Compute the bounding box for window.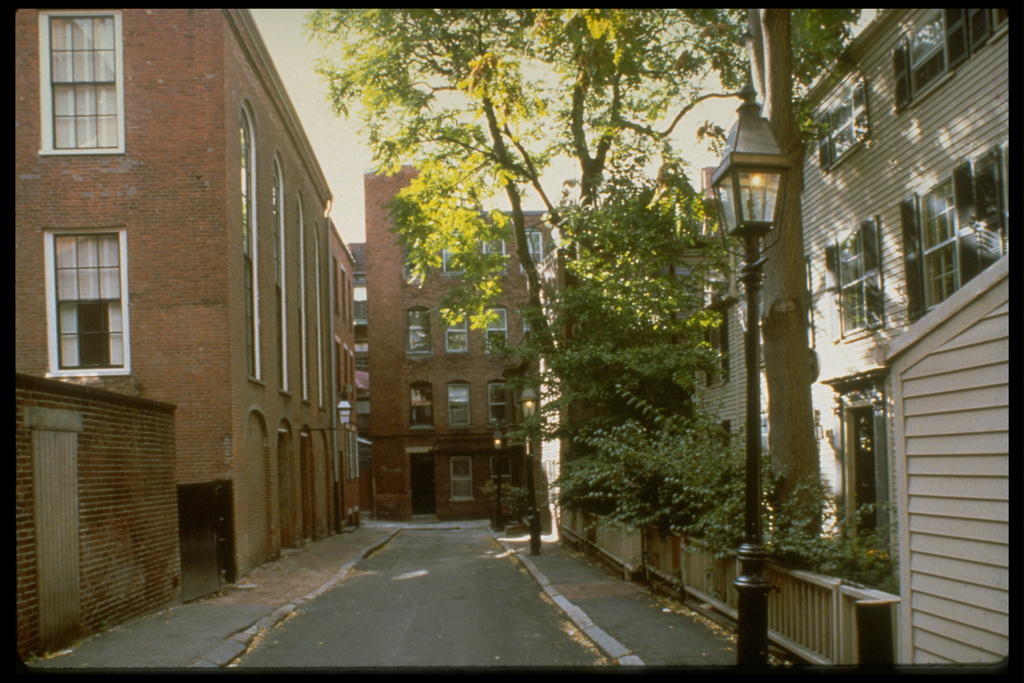
[left=238, top=99, right=268, bottom=385].
